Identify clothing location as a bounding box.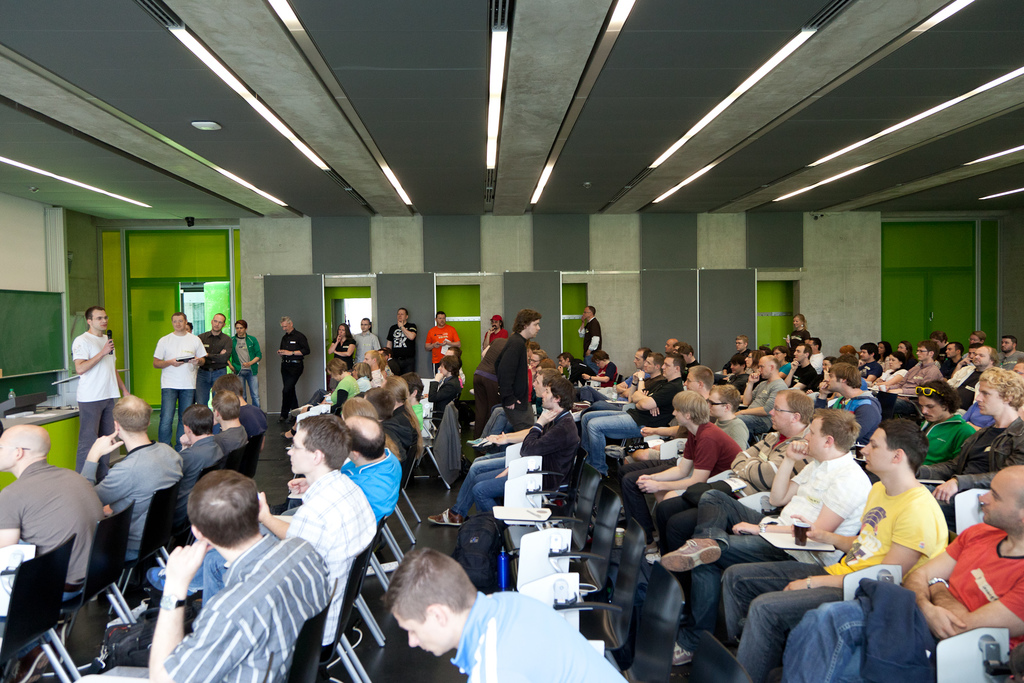
<region>439, 588, 631, 682</region>.
